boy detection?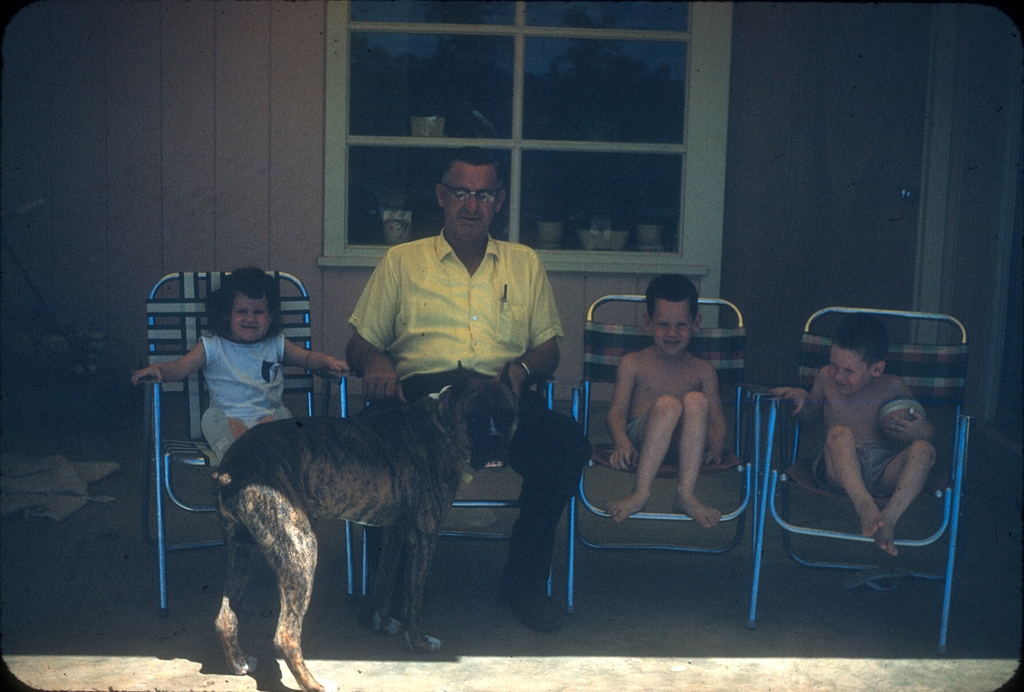
{"left": 769, "top": 314, "right": 943, "bottom": 557}
